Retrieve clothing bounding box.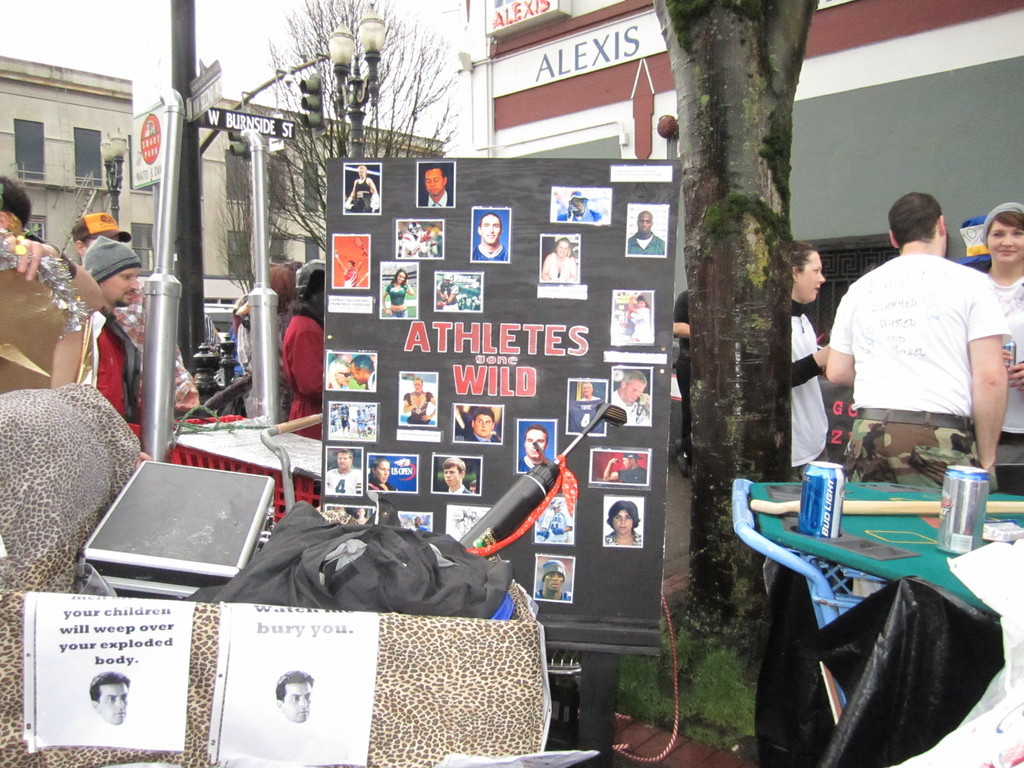
Bounding box: x1=281, y1=298, x2=323, y2=441.
